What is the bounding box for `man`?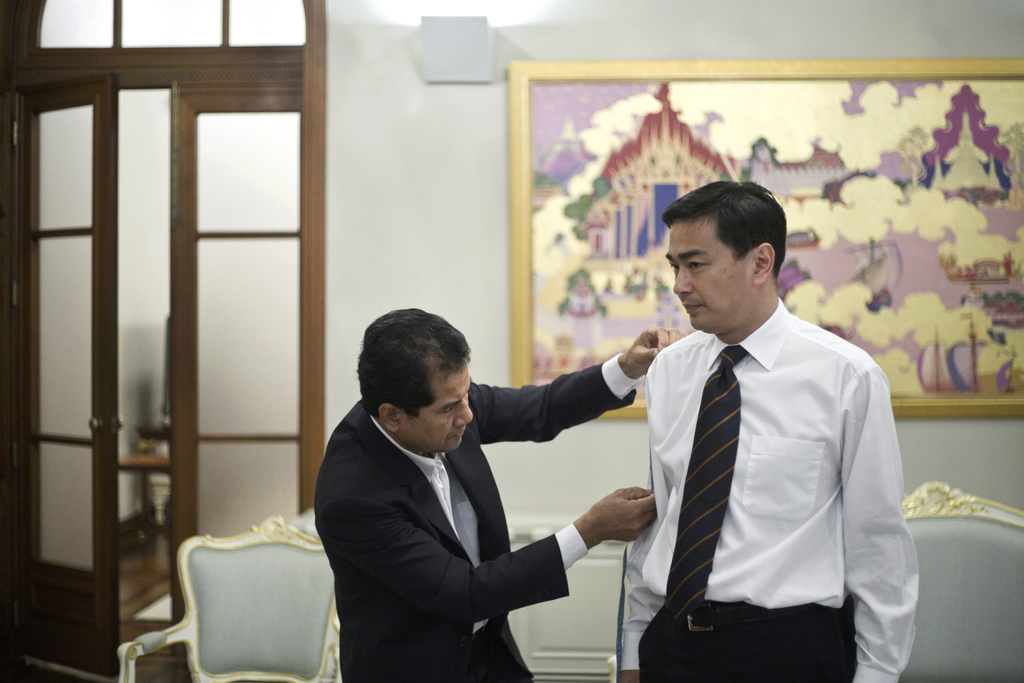
bbox=[596, 172, 909, 682].
